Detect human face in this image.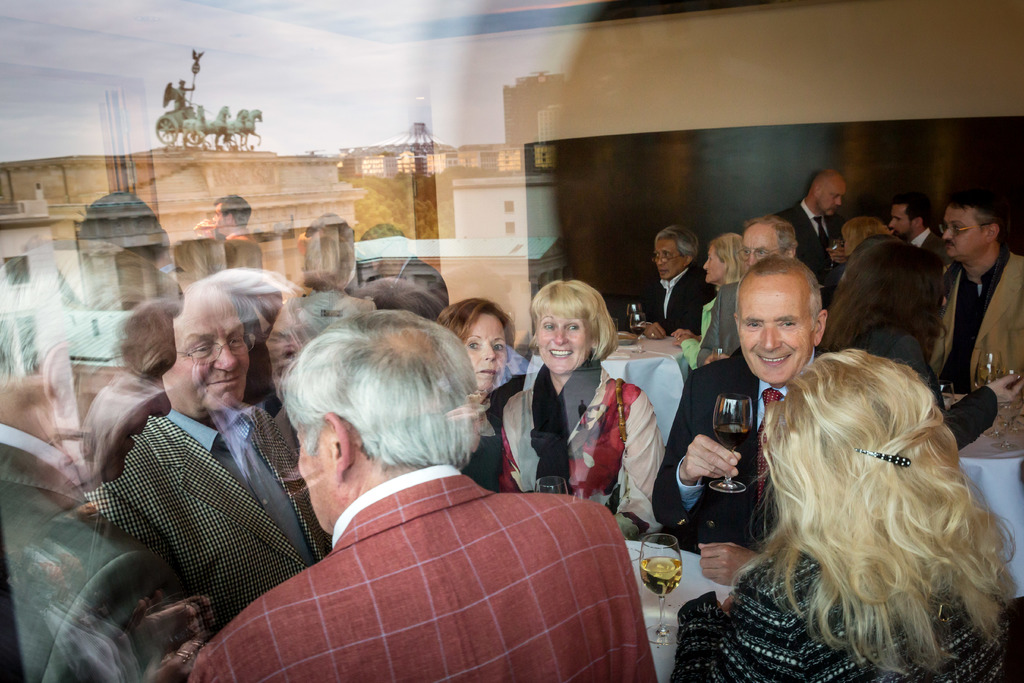
Detection: 739,223,791,270.
